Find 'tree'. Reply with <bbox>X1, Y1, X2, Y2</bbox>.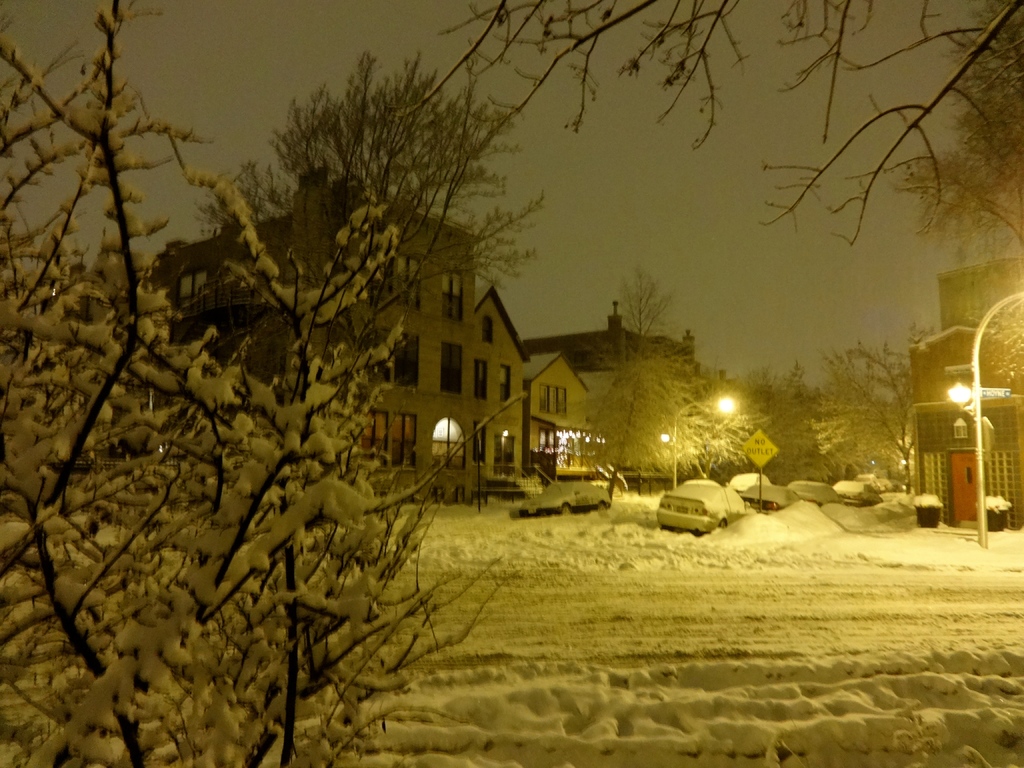
<bbox>388, 0, 1021, 246</bbox>.
